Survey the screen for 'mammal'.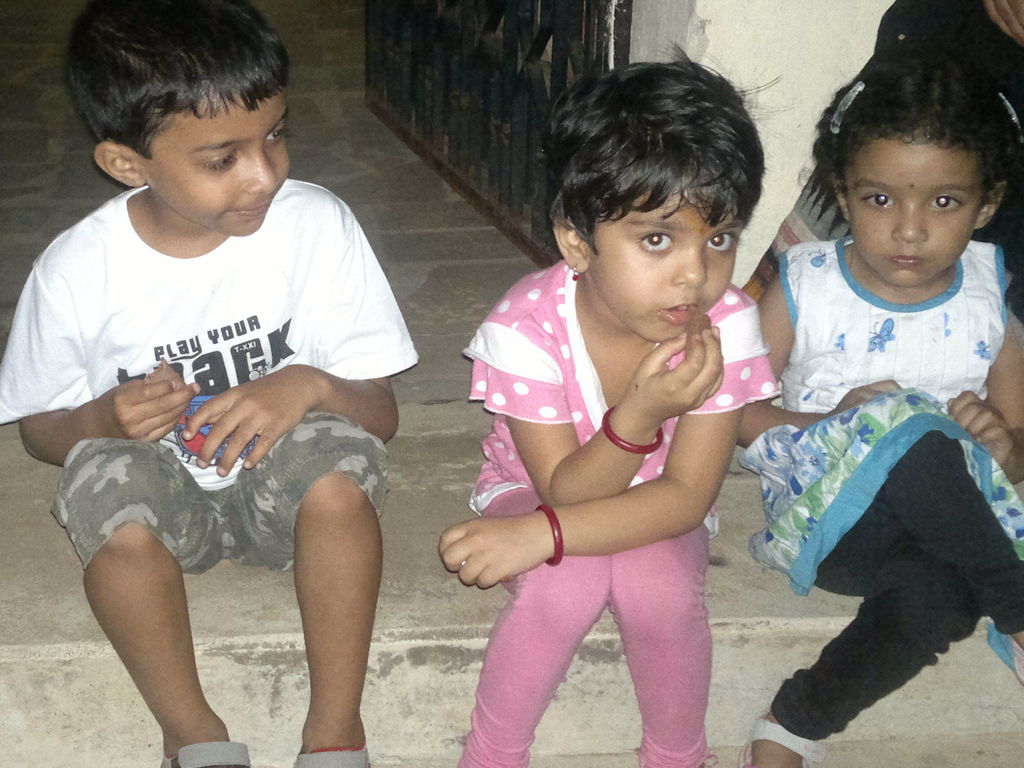
Survey found: (x1=433, y1=36, x2=785, y2=767).
